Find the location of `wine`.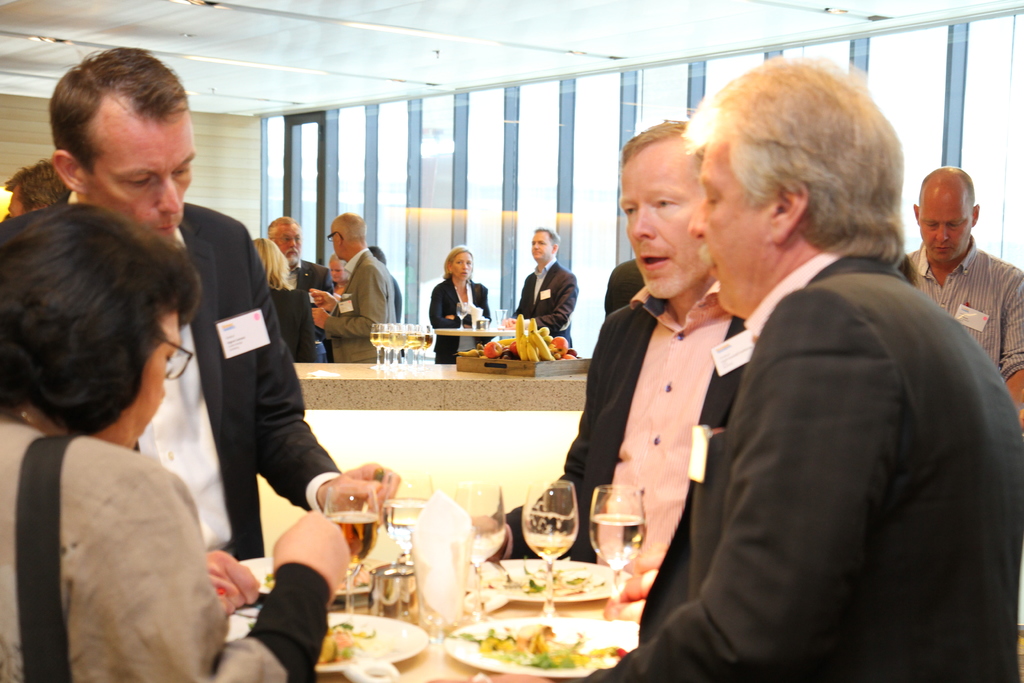
Location: (320,511,380,567).
